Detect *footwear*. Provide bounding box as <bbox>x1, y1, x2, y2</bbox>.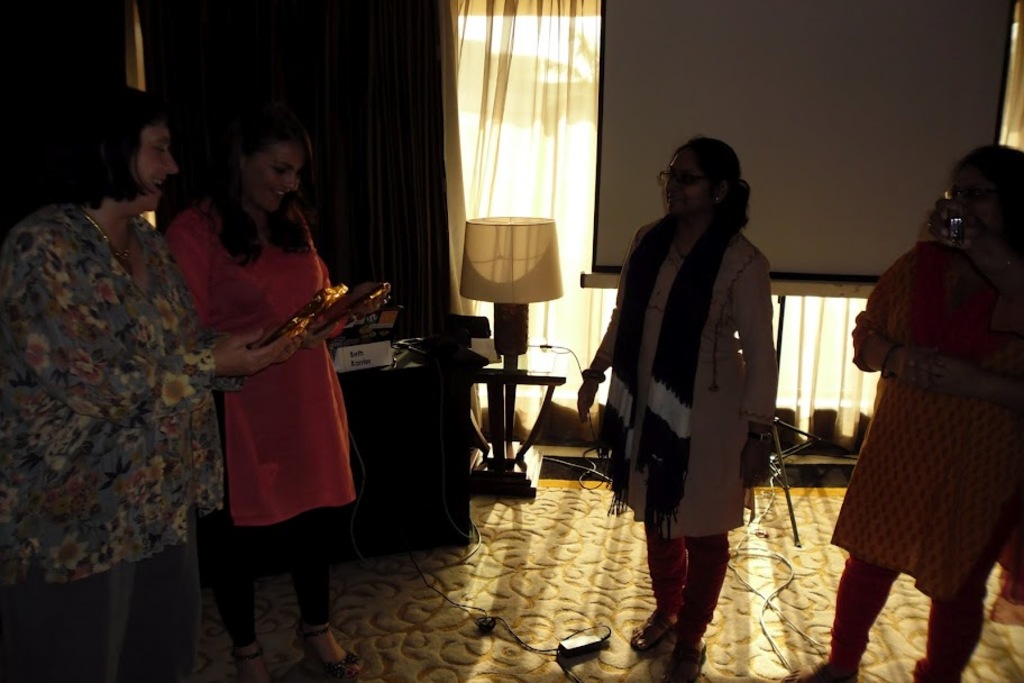
<bbox>625, 609, 680, 648</bbox>.
